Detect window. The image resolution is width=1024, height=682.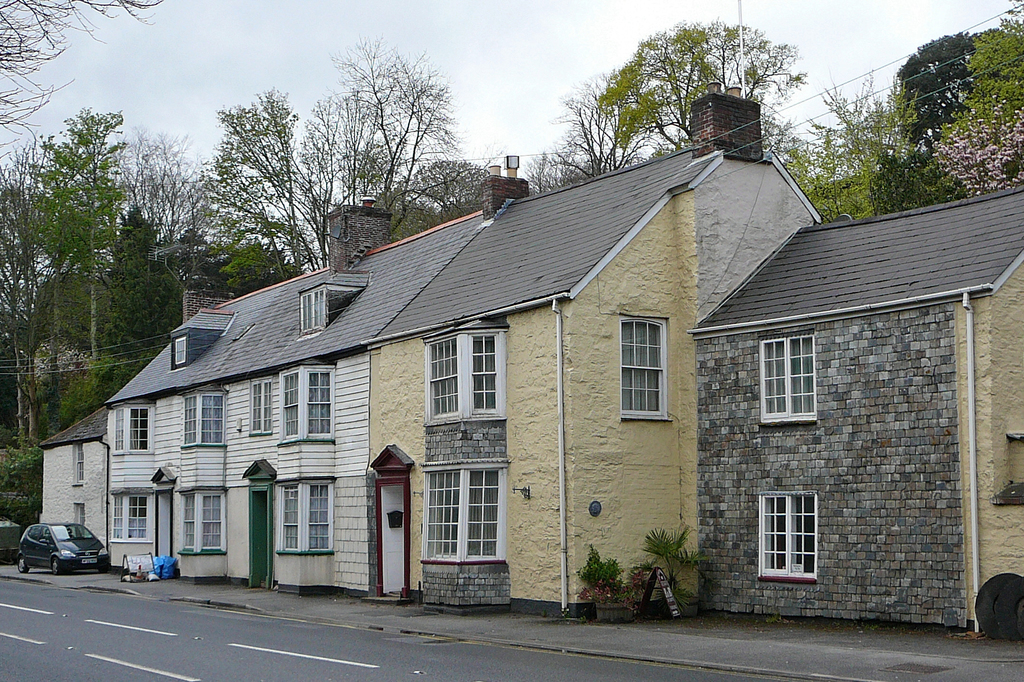
detection(111, 482, 156, 551).
